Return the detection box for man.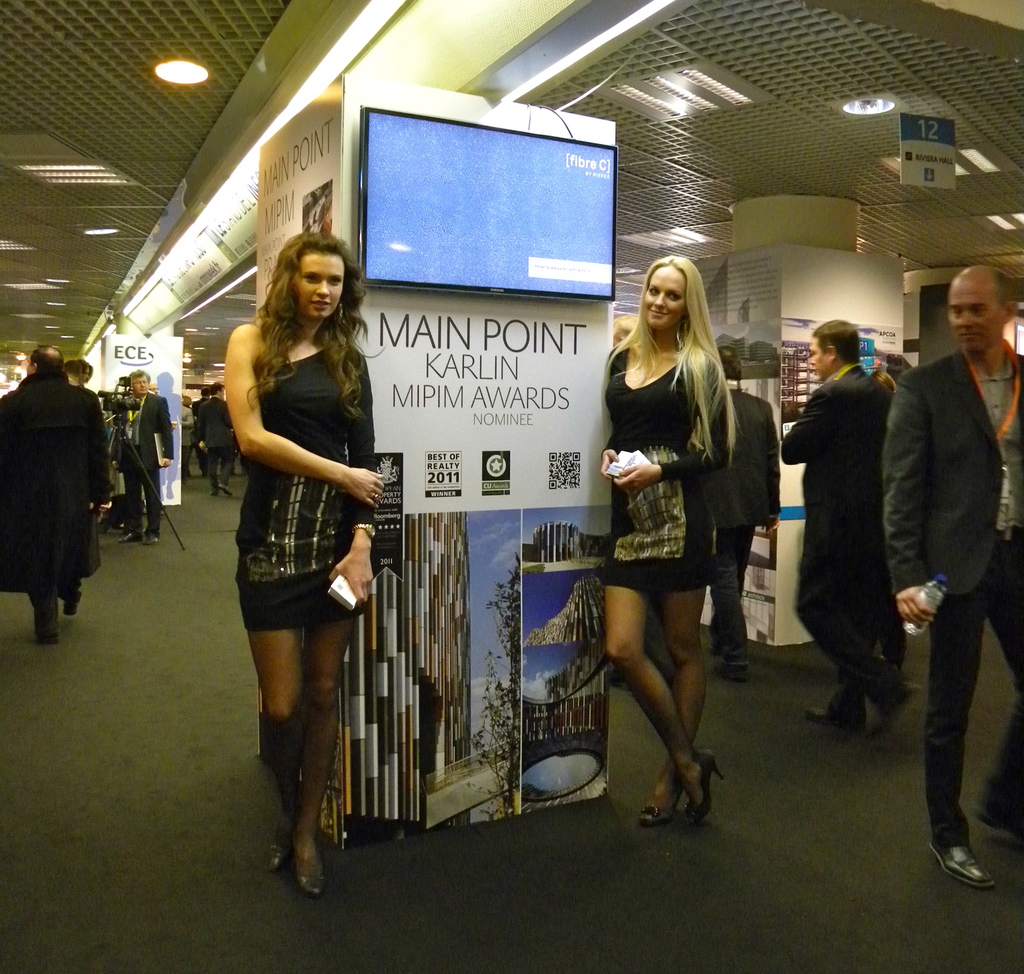
crop(775, 314, 890, 737).
